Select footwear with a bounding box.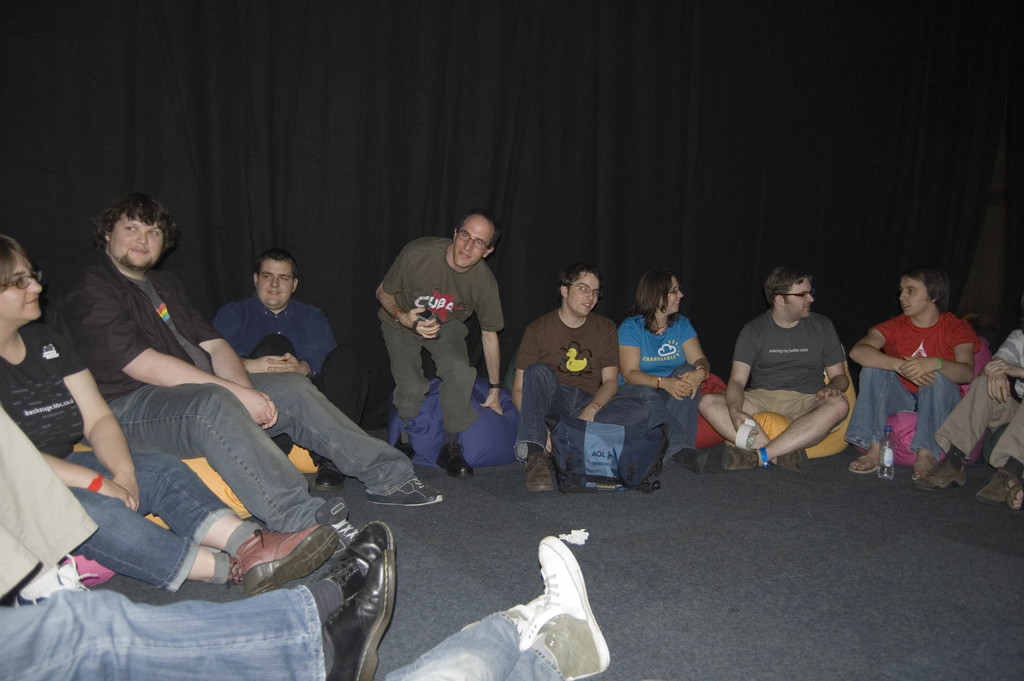
368/480/443/509.
